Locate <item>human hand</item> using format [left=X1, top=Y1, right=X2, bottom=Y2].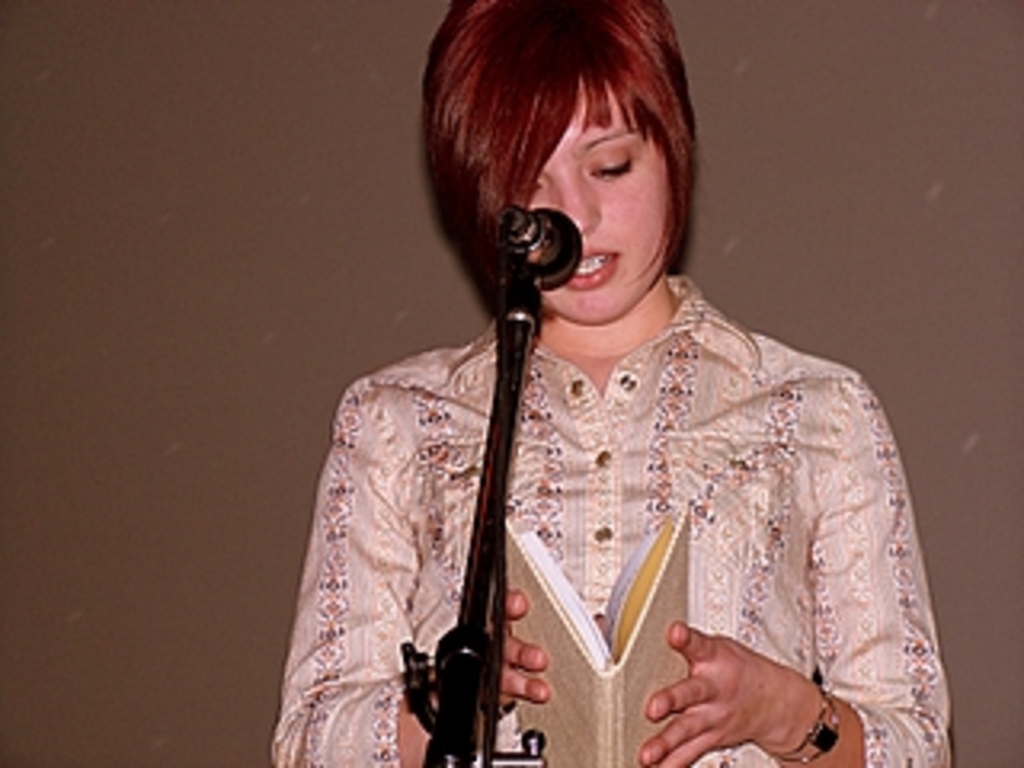
[left=646, top=643, right=822, bottom=736].
